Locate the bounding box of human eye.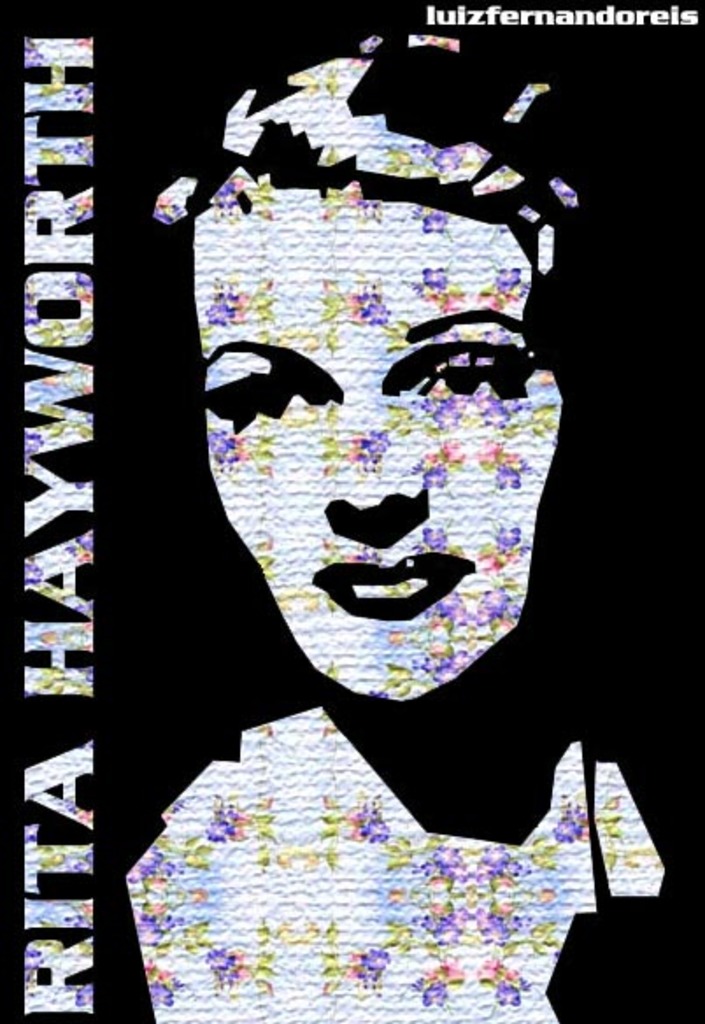
Bounding box: {"left": 193, "top": 330, "right": 337, "bottom": 445}.
